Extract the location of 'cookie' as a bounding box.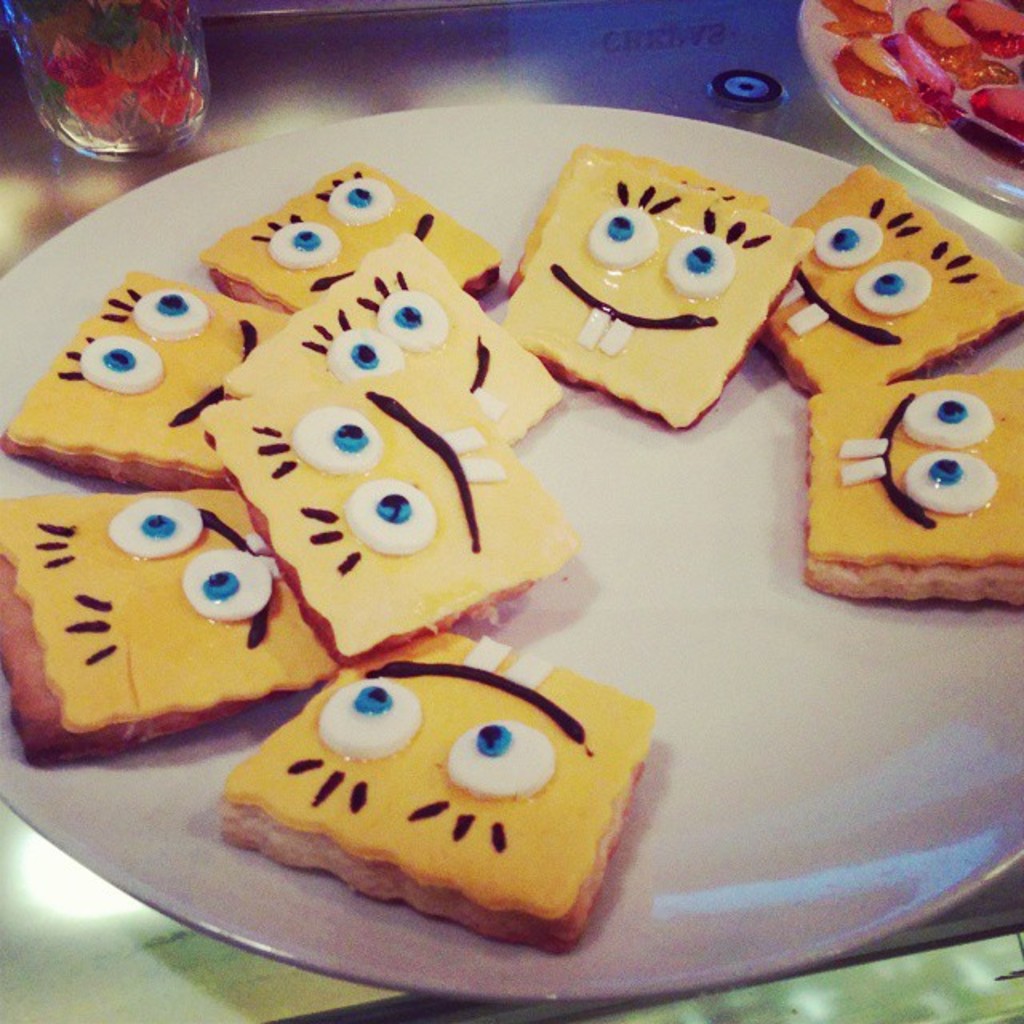
x1=504, y1=138, x2=768, y2=290.
